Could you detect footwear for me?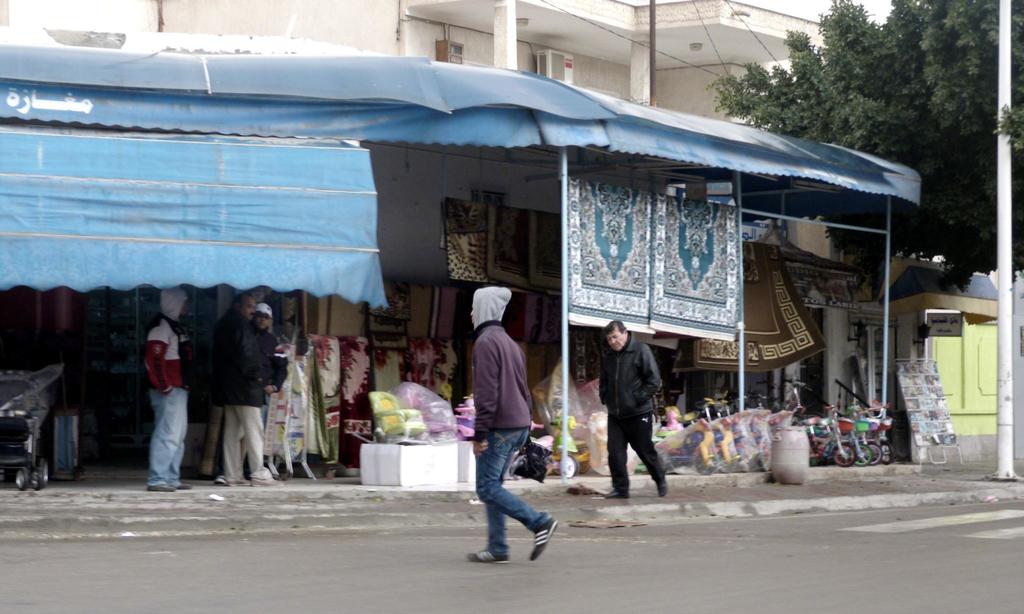
Detection result: Rect(250, 467, 285, 488).
